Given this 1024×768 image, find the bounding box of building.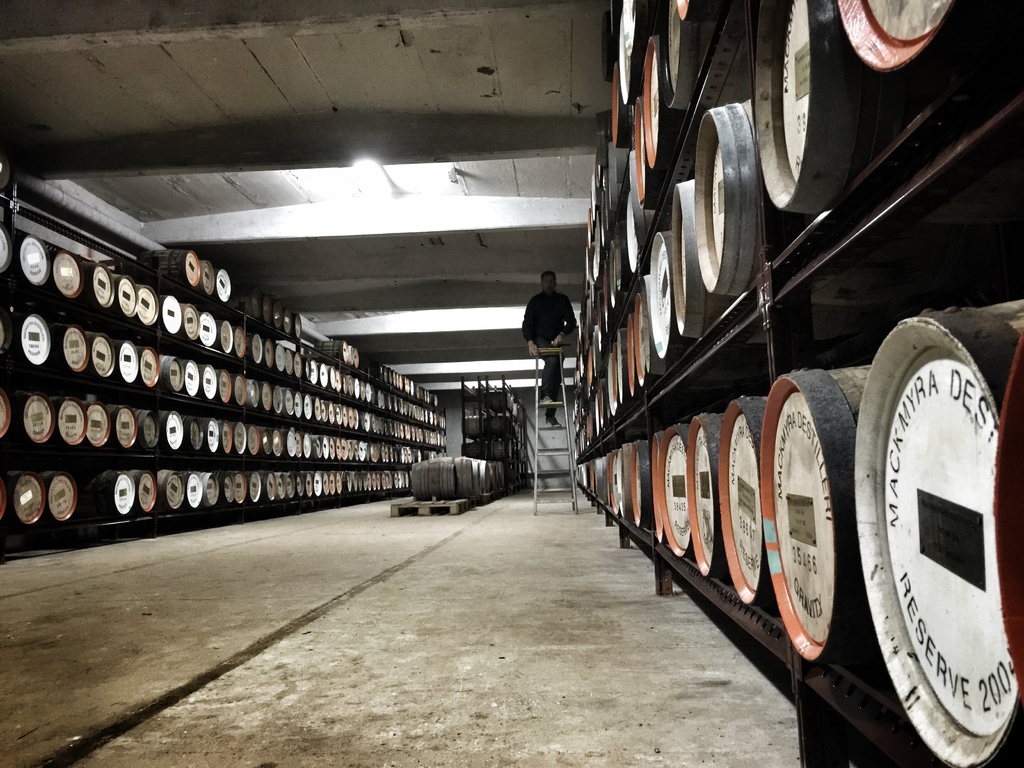
locate(0, 0, 1023, 767).
